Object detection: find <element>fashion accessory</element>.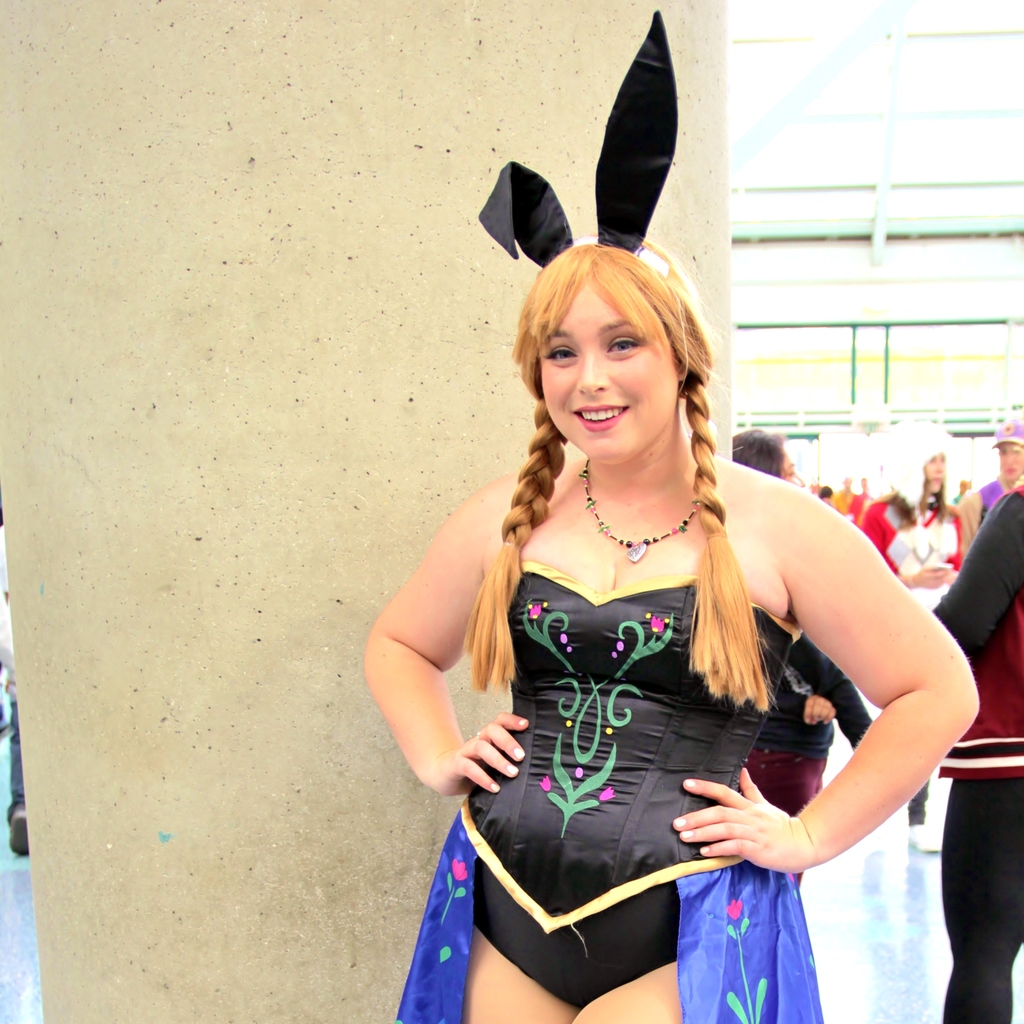
bbox(478, 8, 677, 280).
